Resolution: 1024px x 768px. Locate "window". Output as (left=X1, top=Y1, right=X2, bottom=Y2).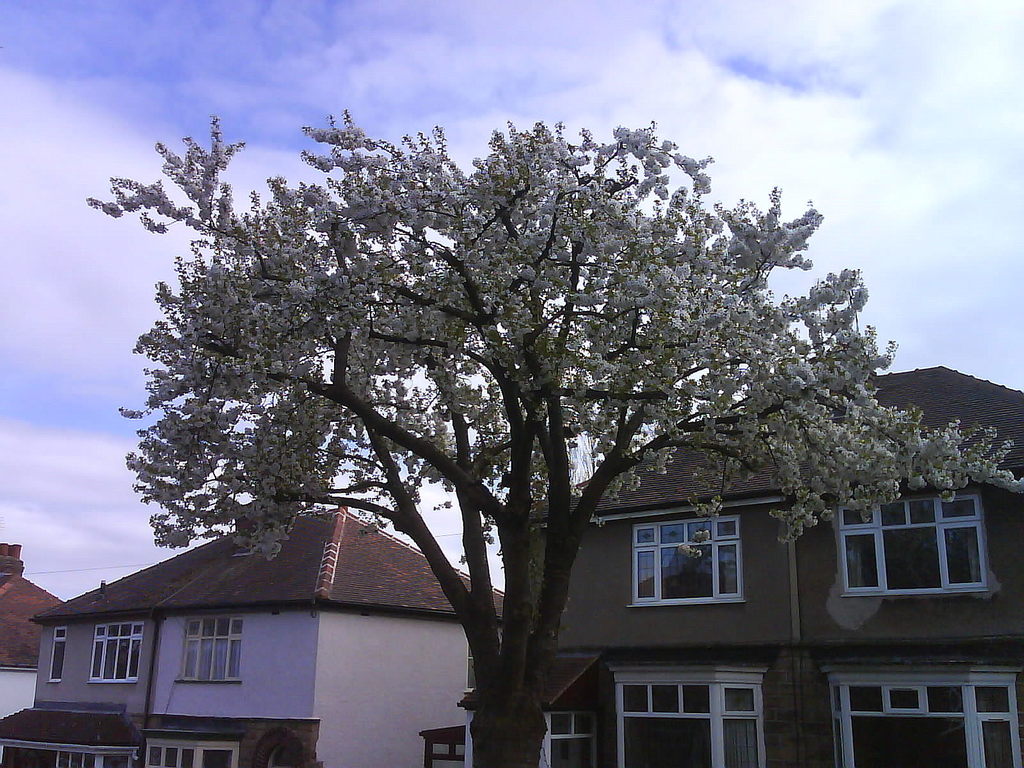
(left=54, top=749, right=118, bottom=767).
